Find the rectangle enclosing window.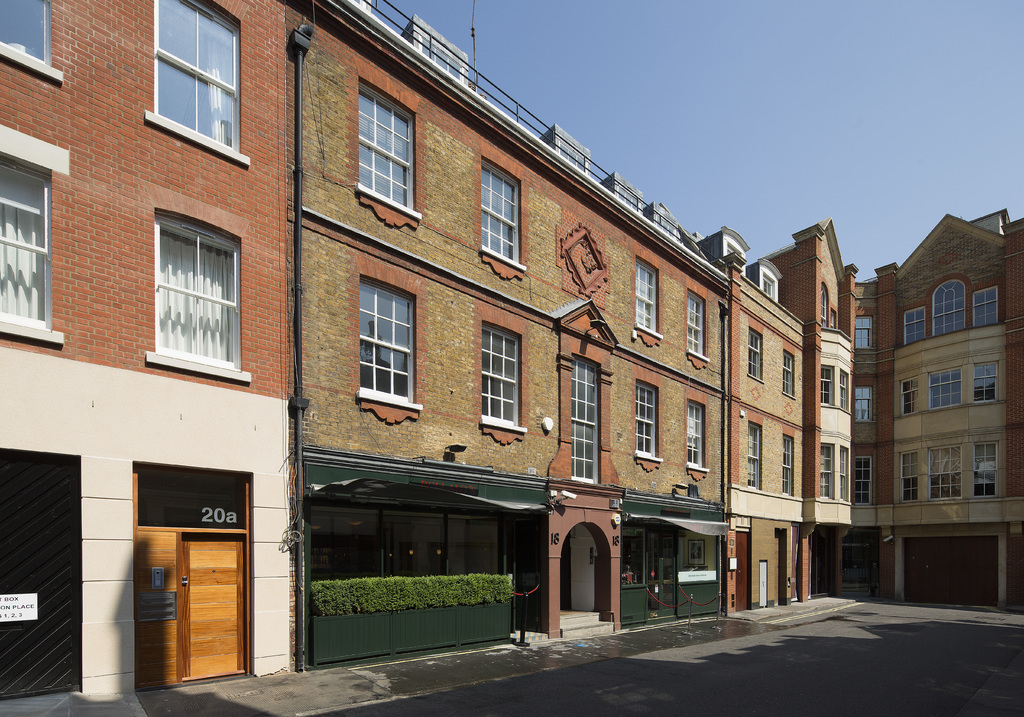
Rect(854, 457, 874, 503).
